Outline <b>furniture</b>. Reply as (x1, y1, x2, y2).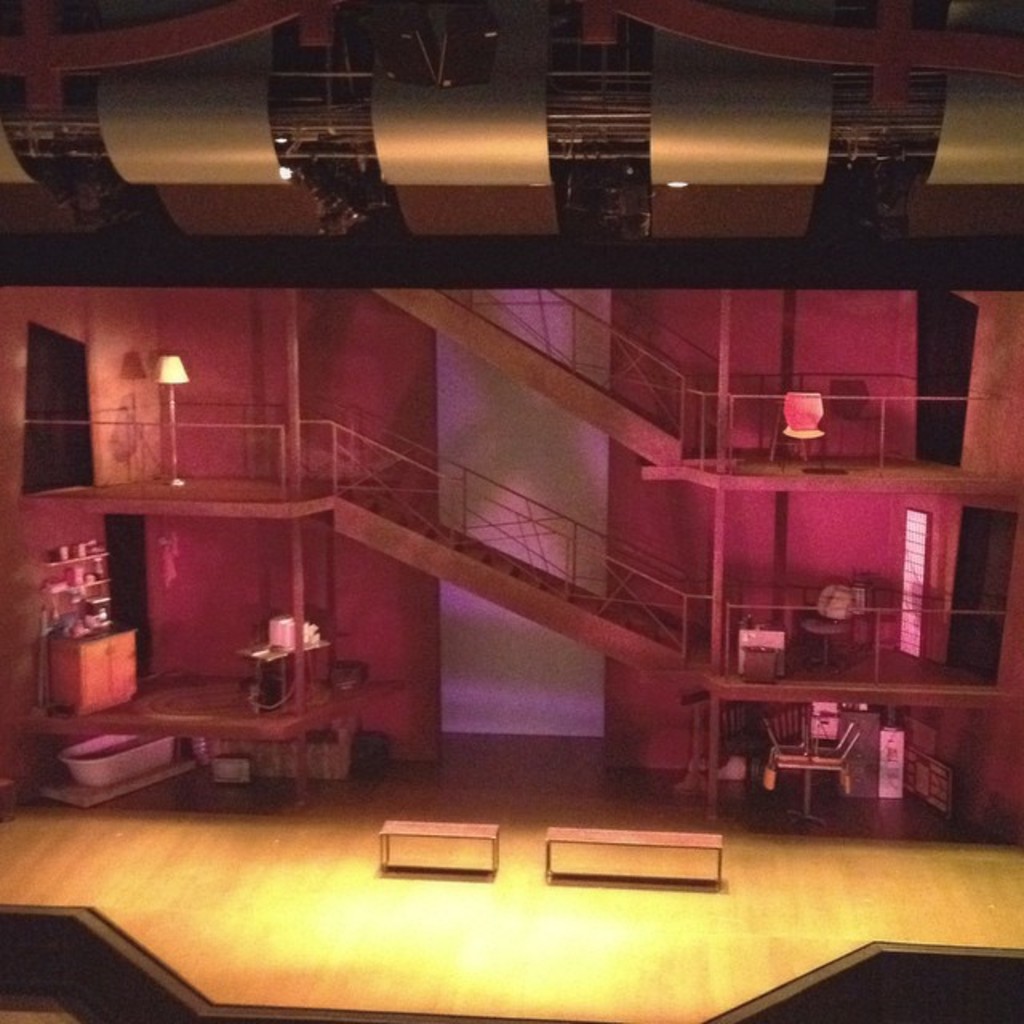
(379, 821, 502, 885).
